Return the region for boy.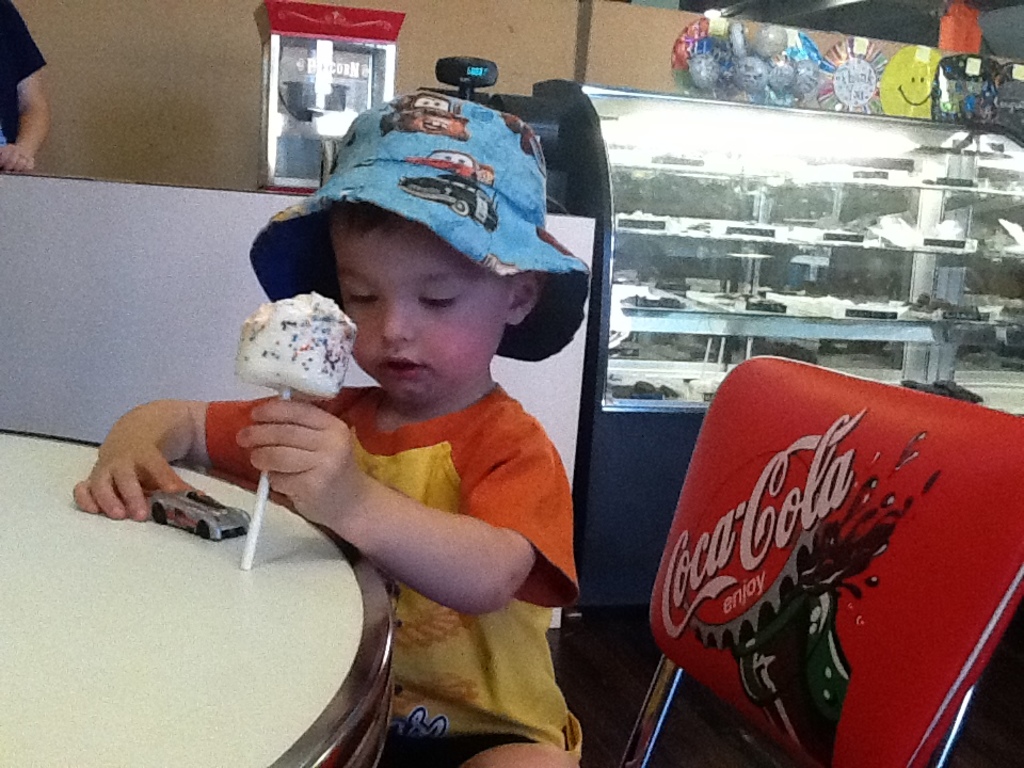
{"left": 69, "top": 80, "right": 592, "bottom": 767}.
